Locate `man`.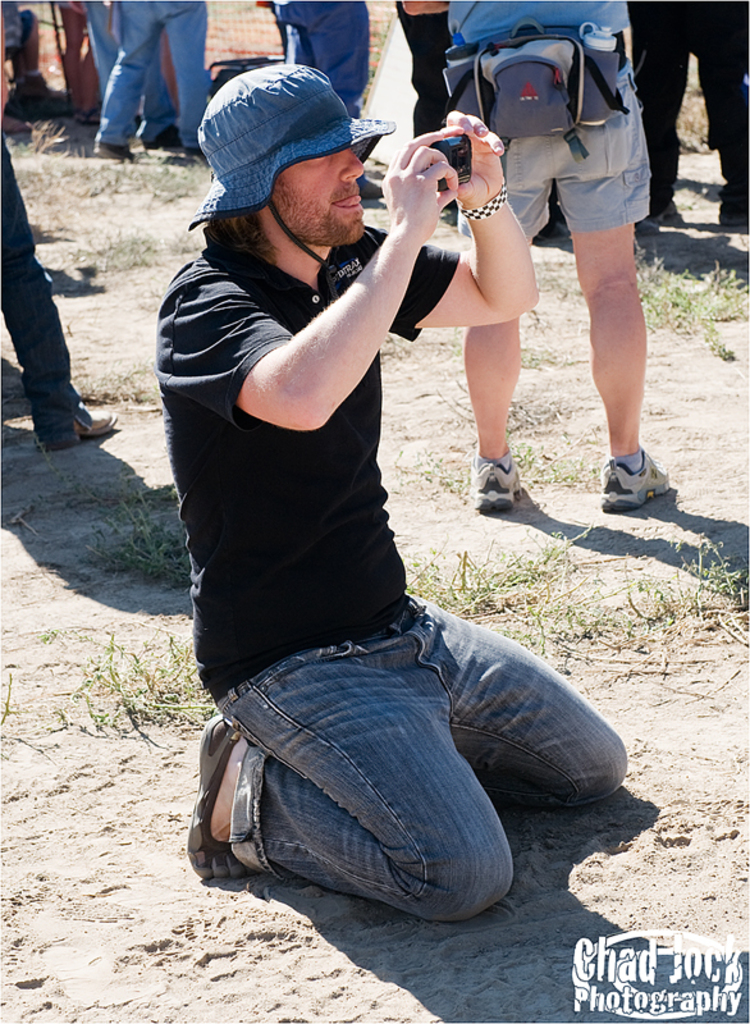
Bounding box: [left=0, top=140, right=116, bottom=451].
